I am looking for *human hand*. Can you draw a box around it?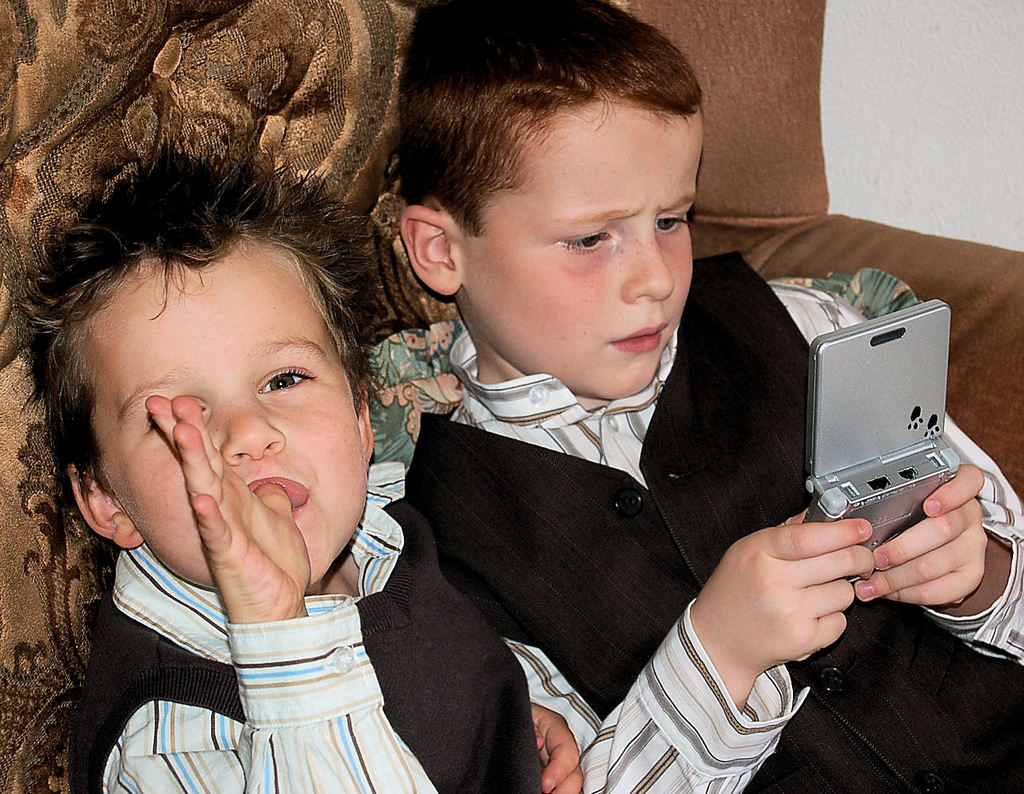
Sure, the bounding box is l=144, t=394, r=312, b=621.
